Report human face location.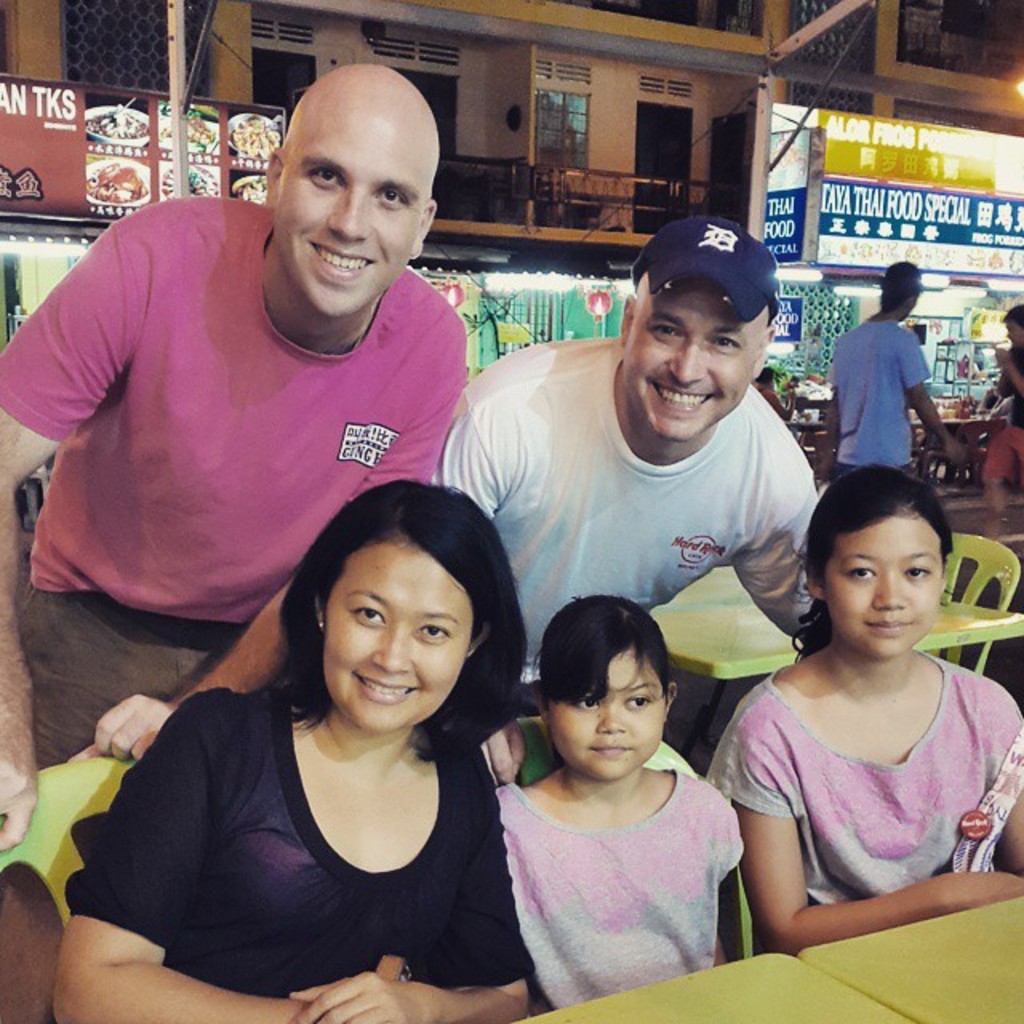
Report: [544, 645, 666, 786].
